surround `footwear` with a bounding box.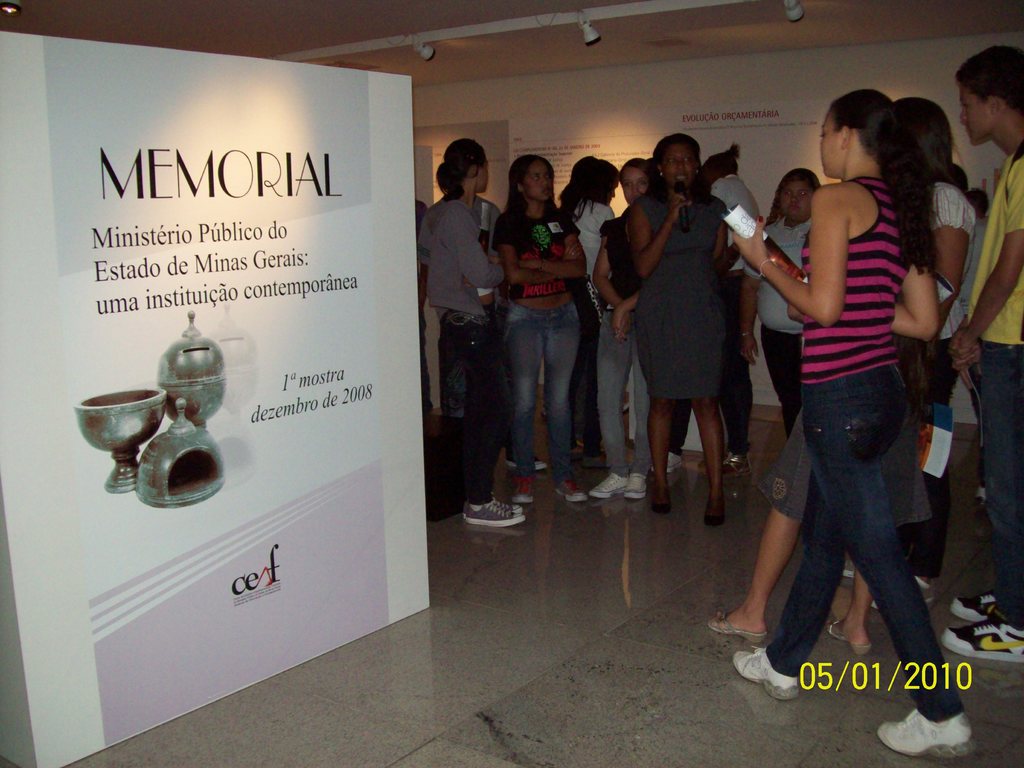
(x1=837, y1=552, x2=864, y2=584).
